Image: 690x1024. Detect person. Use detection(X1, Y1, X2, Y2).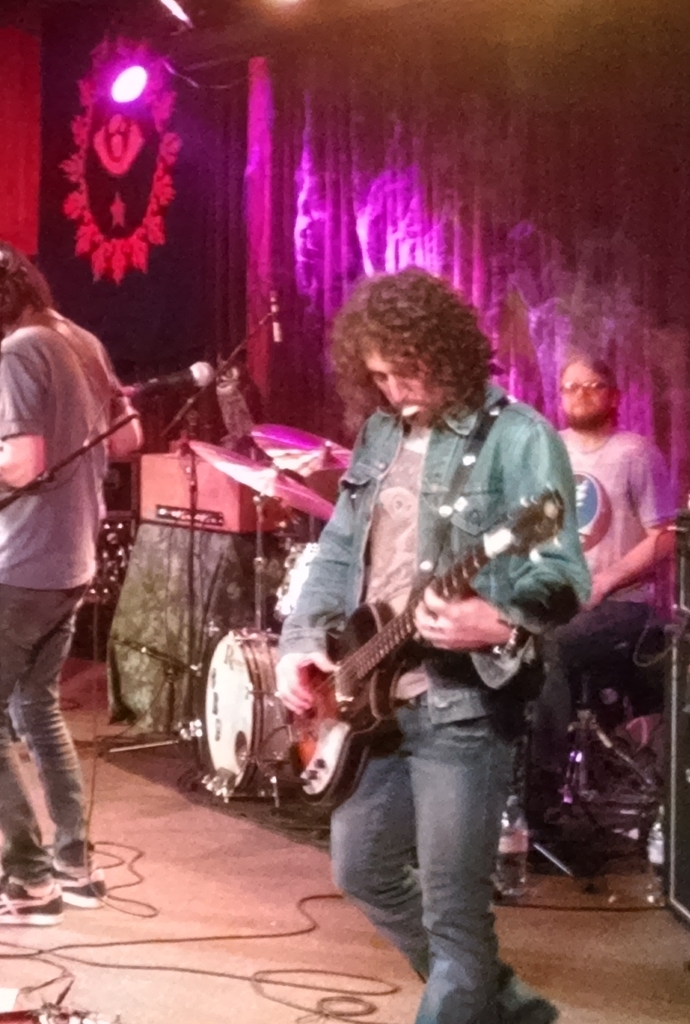
detection(261, 256, 551, 951).
